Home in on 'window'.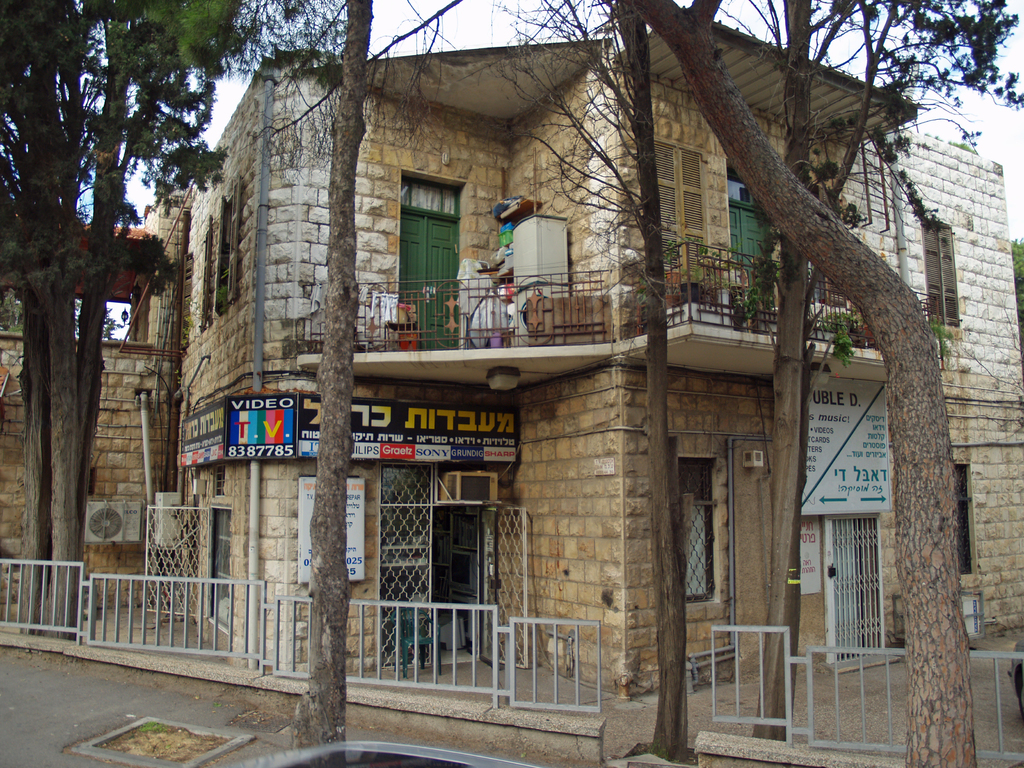
Homed in at [177,254,194,355].
